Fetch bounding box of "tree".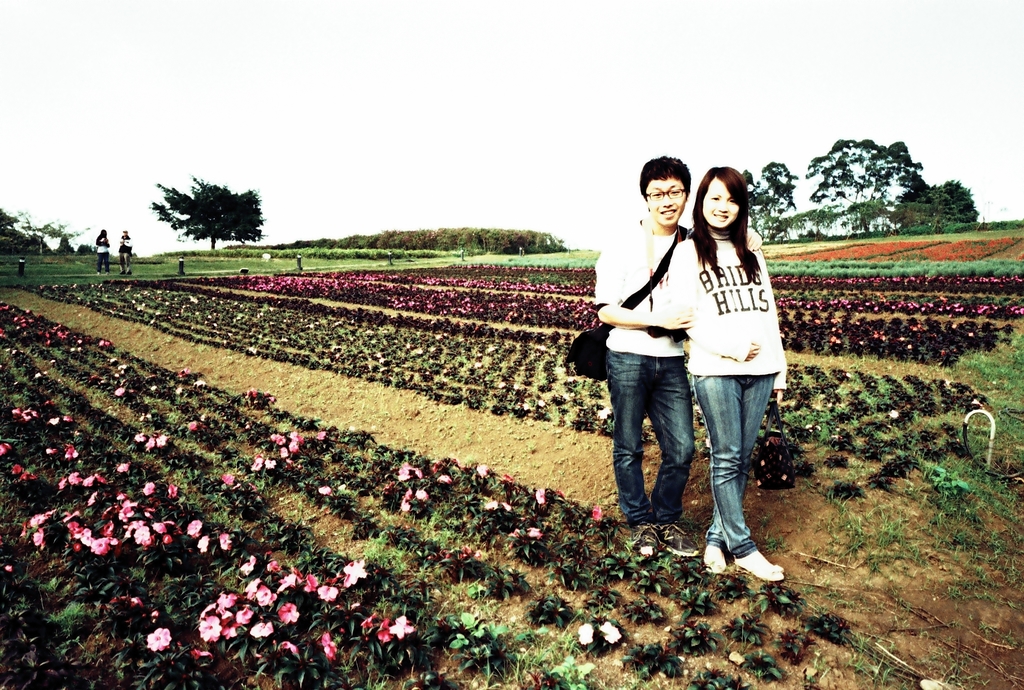
Bbox: bbox(0, 199, 97, 260).
